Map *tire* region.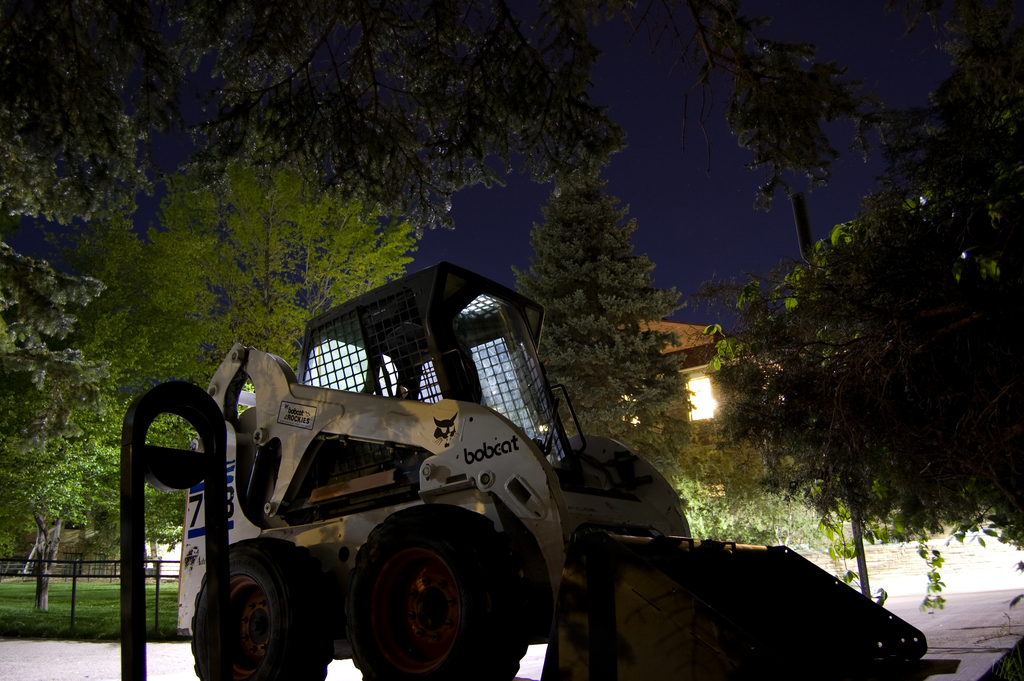
Mapped to select_region(195, 534, 321, 677).
